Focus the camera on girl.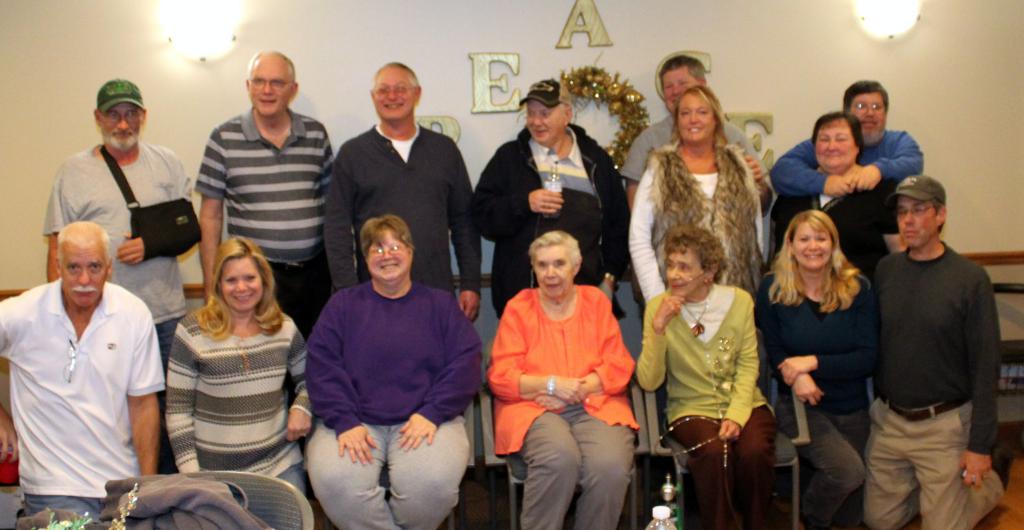
Focus region: {"x1": 756, "y1": 208, "x2": 879, "y2": 528}.
